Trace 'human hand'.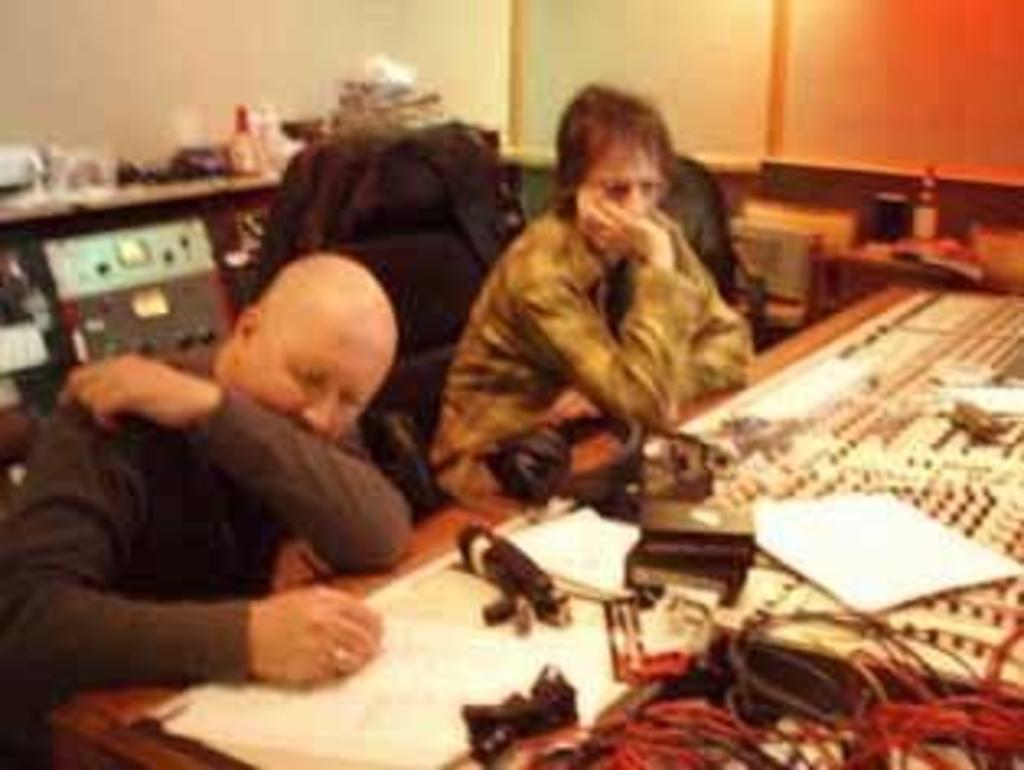
Traced to x1=567 y1=183 x2=675 y2=264.
